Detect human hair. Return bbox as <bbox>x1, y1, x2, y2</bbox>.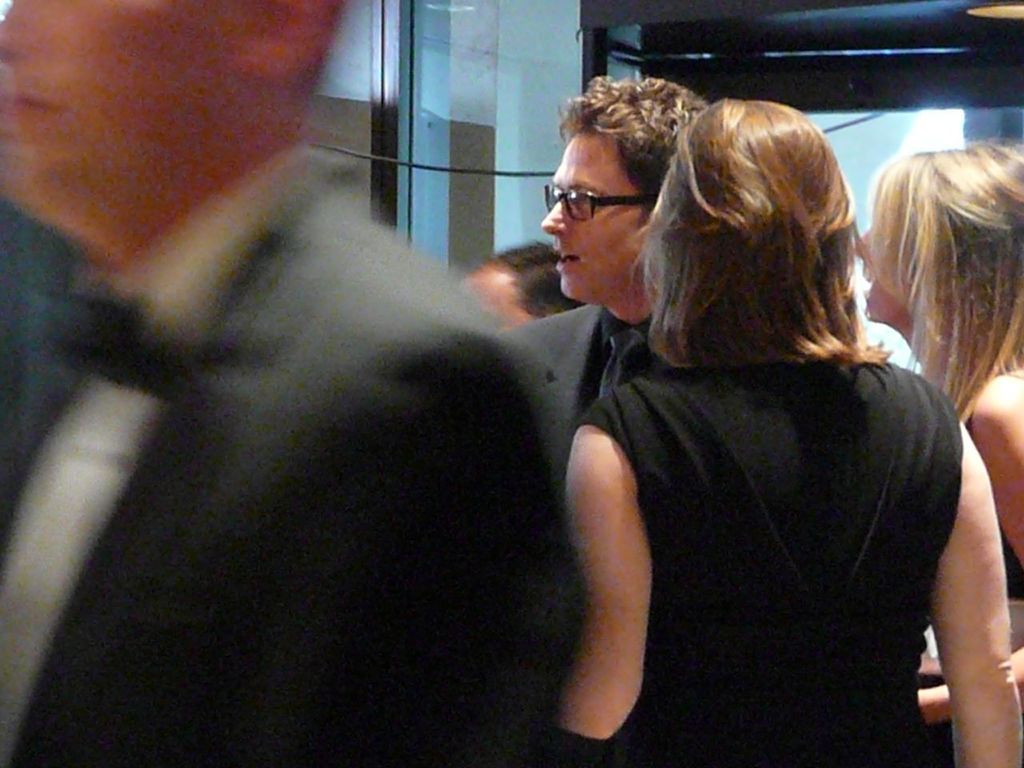
<bbox>550, 74, 758, 202</bbox>.
